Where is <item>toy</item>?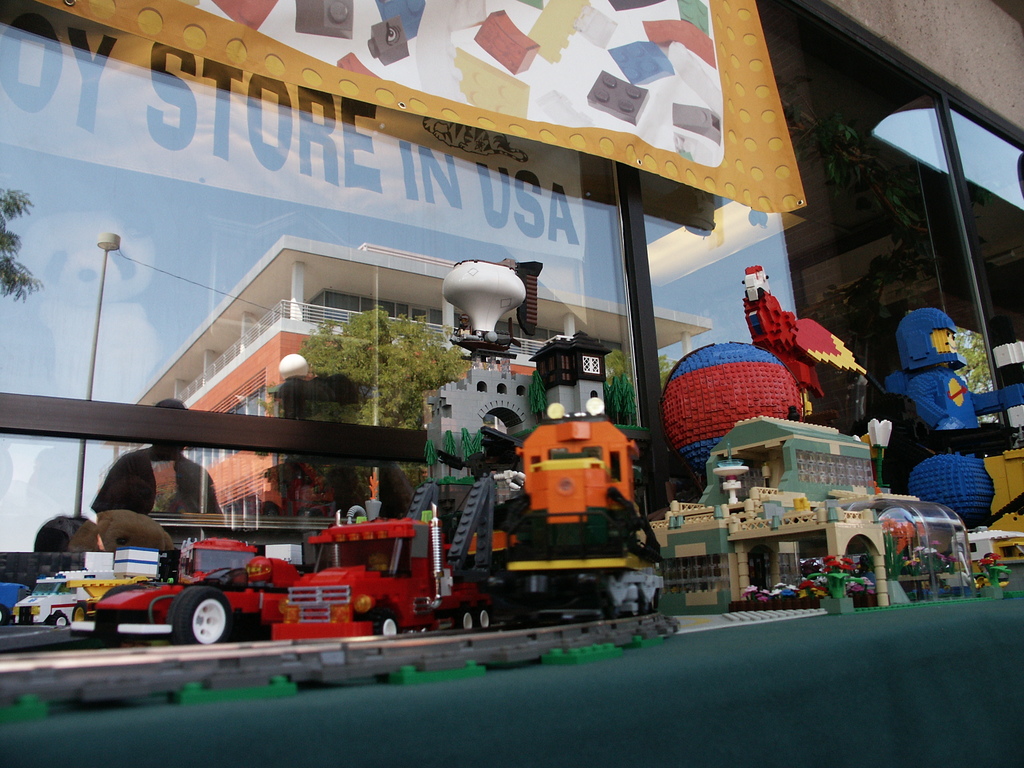
x1=727 y1=252 x2=879 y2=432.
